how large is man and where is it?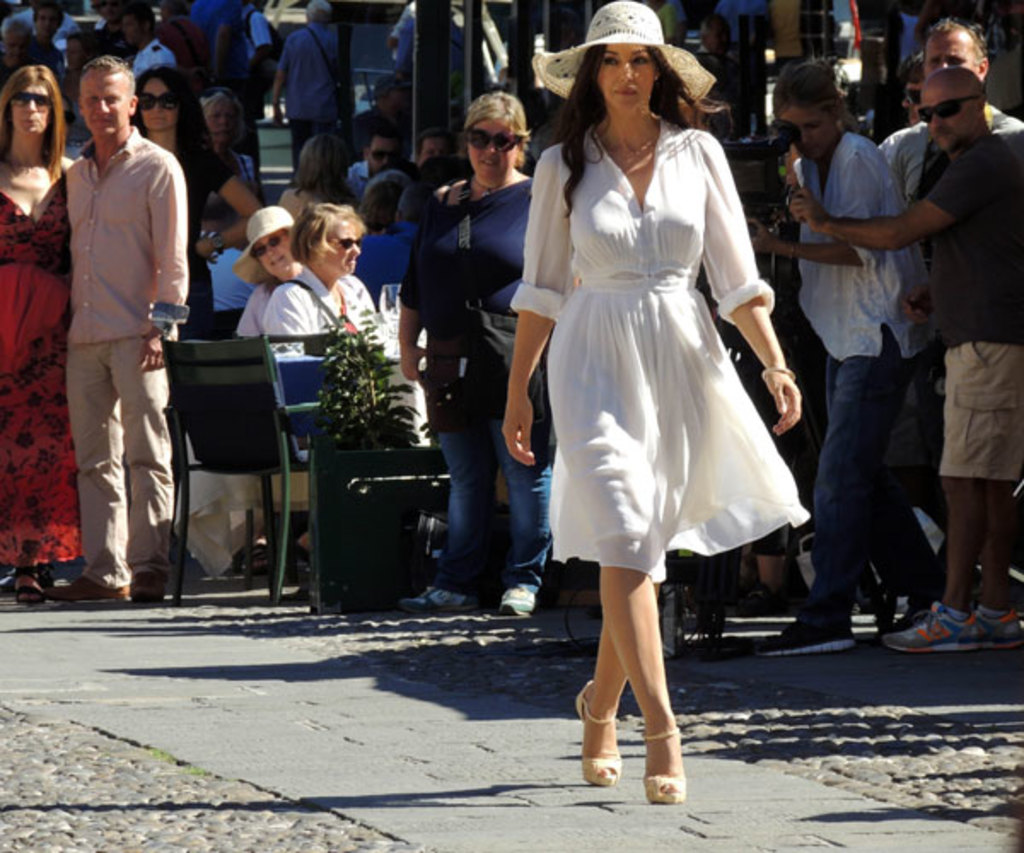
Bounding box: bbox(55, 46, 195, 597).
